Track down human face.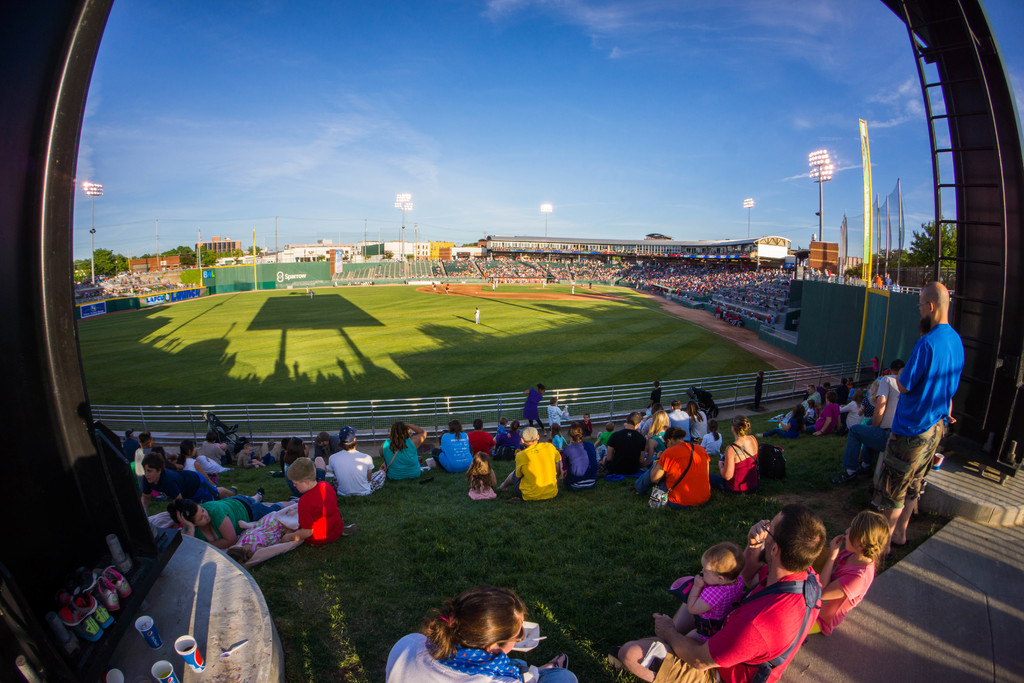
Tracked to bbox(920, 298, 930, 331).
